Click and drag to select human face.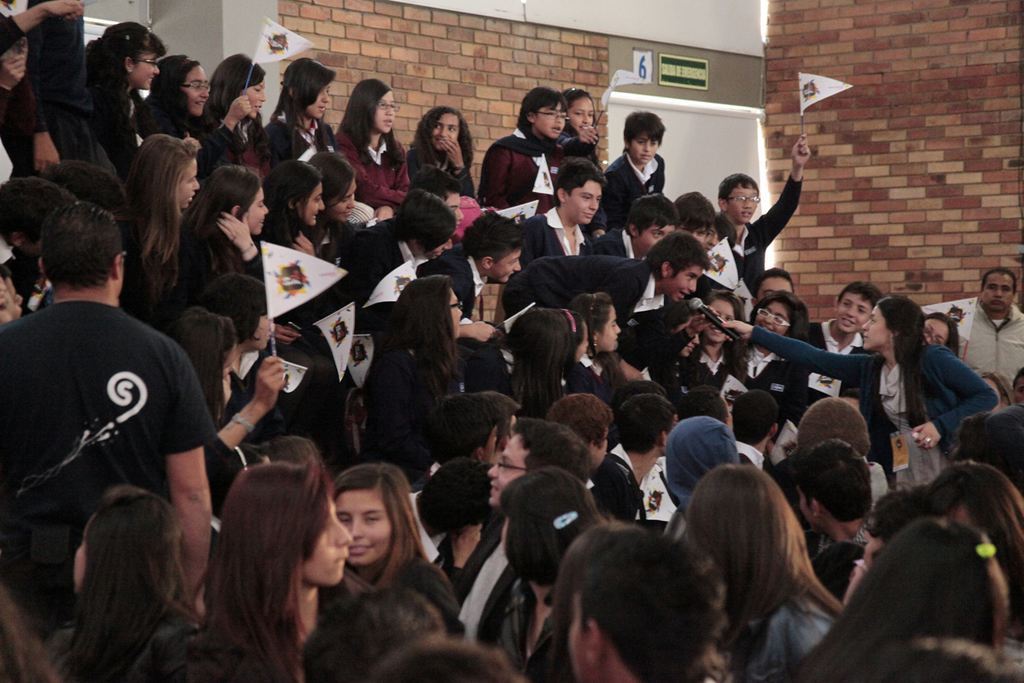
Selection: bbox(178, 65, 210, 120).
